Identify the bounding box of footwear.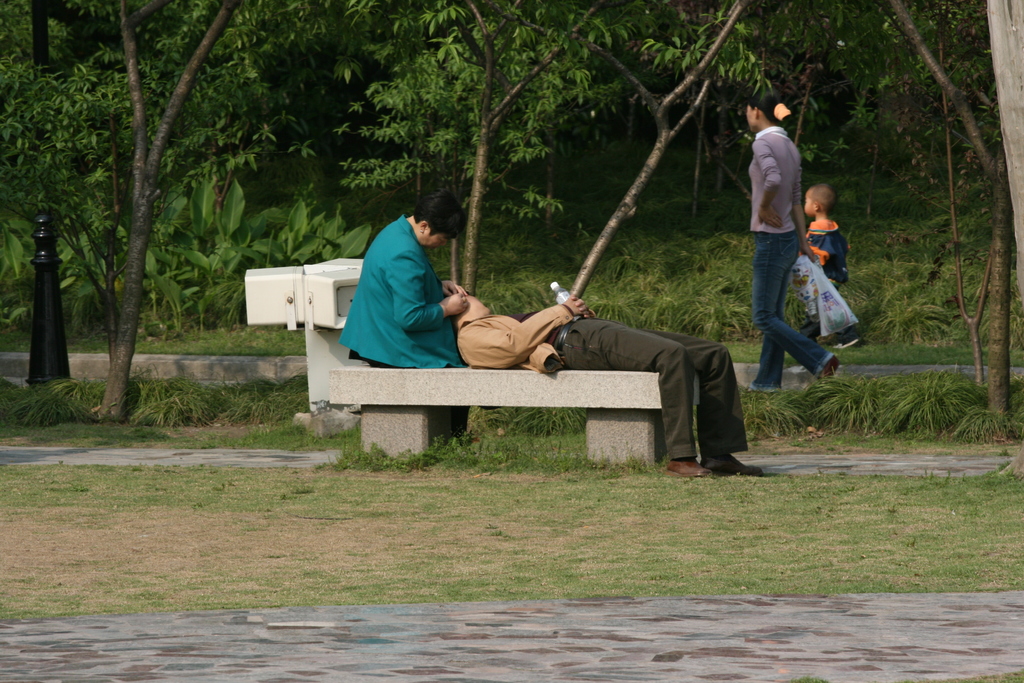
rect(820, 325, 854, 351).
